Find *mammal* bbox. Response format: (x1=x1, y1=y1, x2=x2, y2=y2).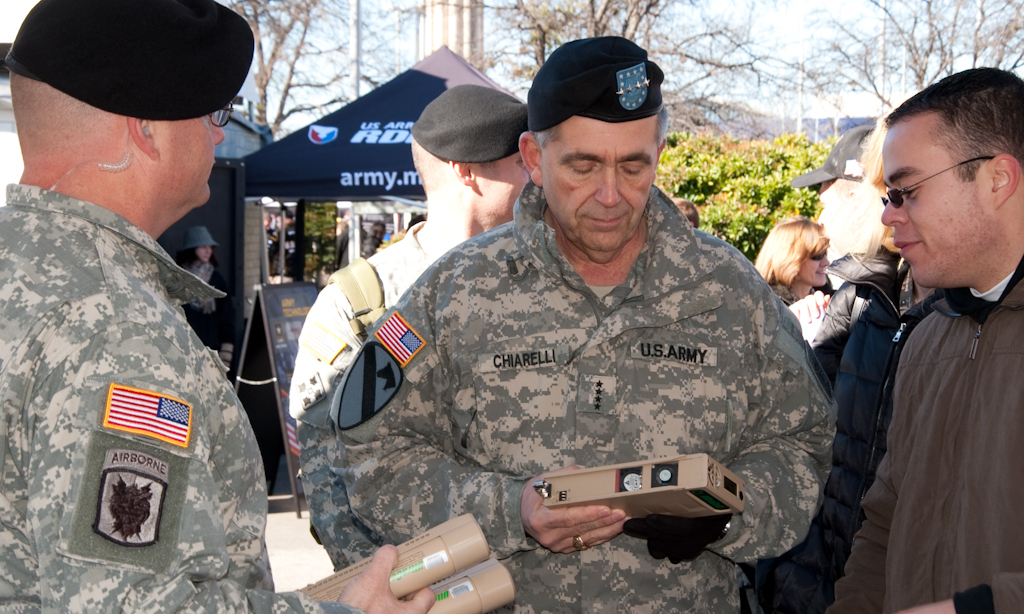
(x1=185, y1=227, x2=222, y2=319).
